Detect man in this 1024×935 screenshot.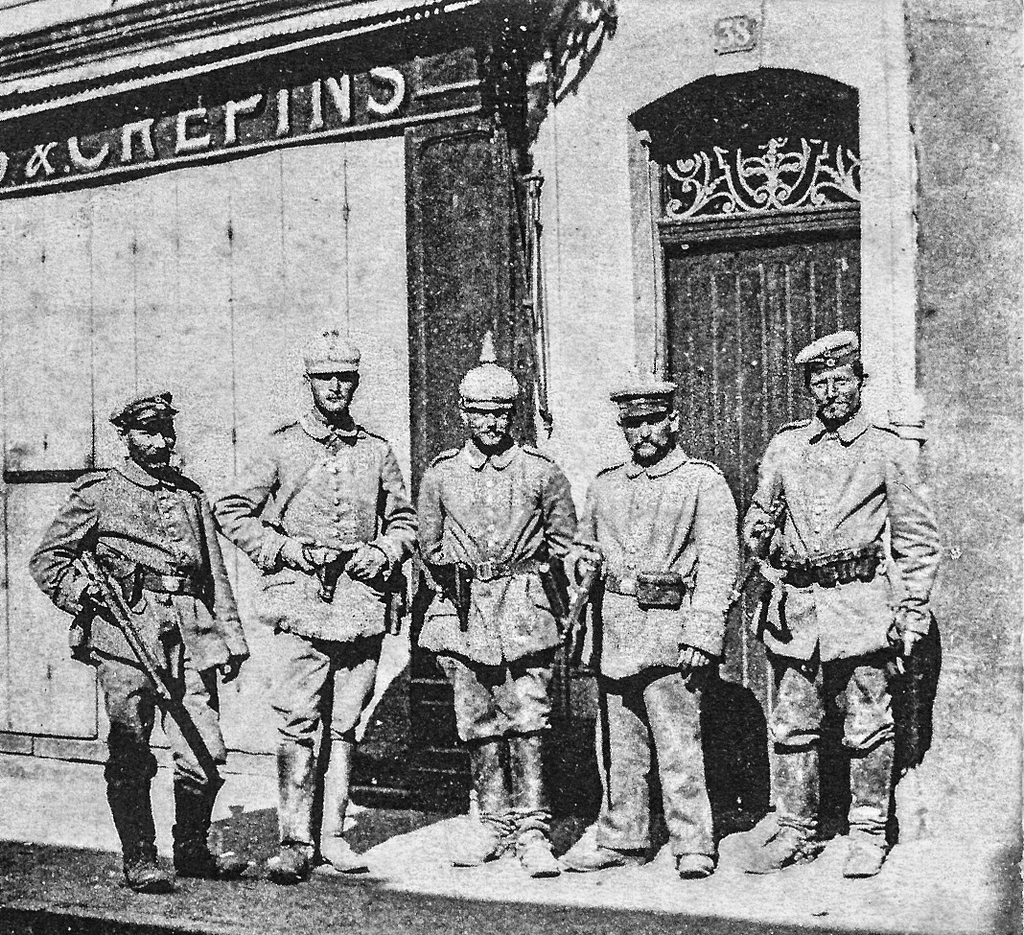
Detection: pyautogui.locateOnScreen(571, 379, 747, 869).
